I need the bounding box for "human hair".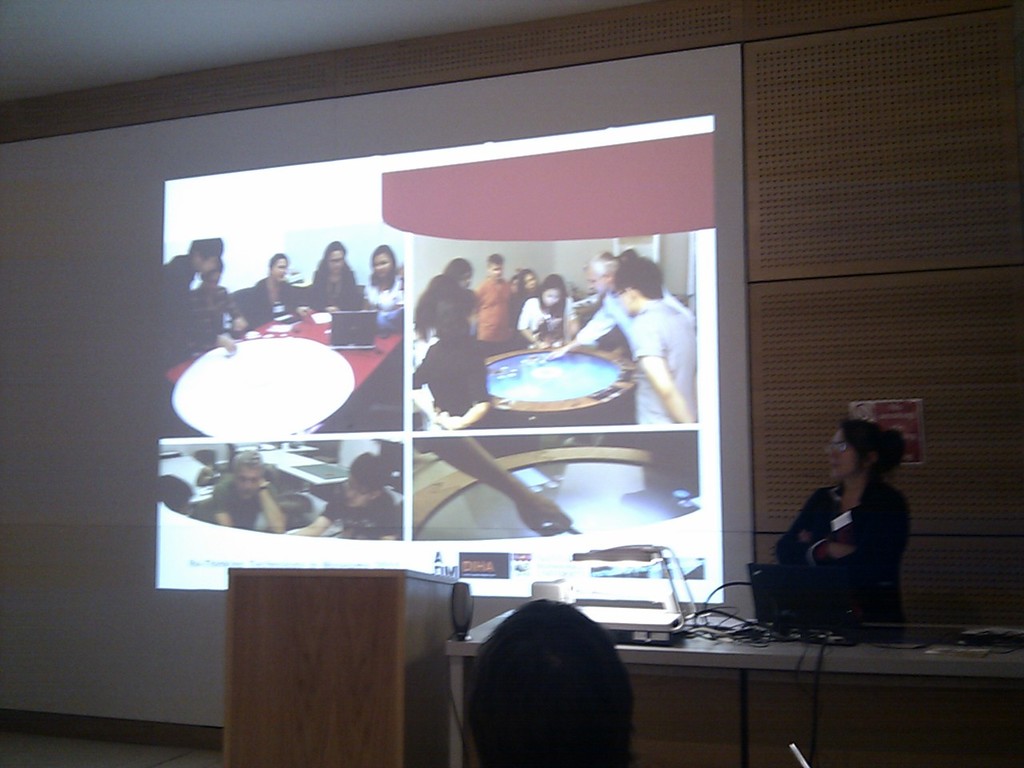
Here it is: 447 614 645 767.
